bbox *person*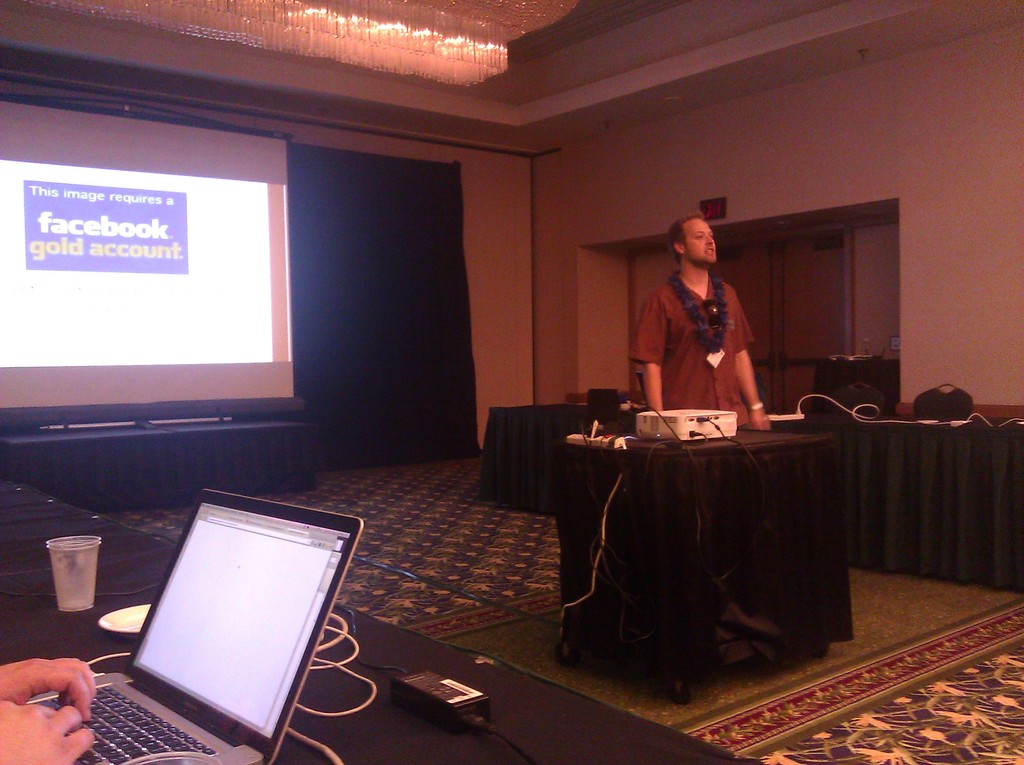
(left=632, top=206, right=771, bottom=443)
